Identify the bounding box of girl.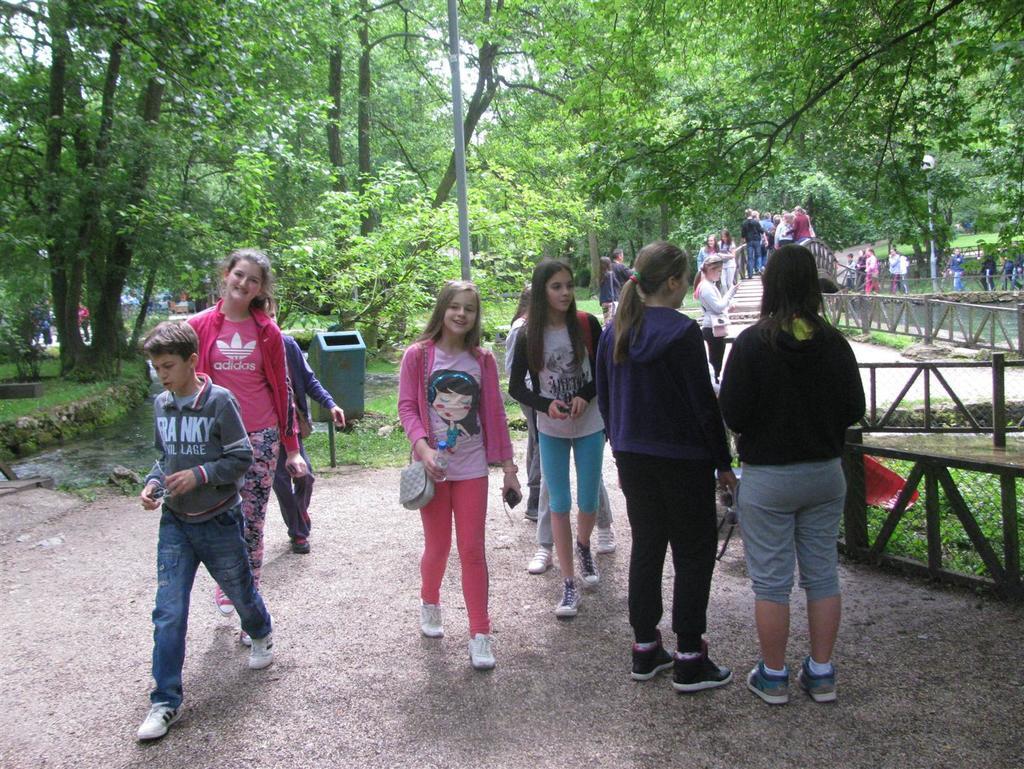
pyautogui.locateOnScreen(593, 238, 736, 689).
